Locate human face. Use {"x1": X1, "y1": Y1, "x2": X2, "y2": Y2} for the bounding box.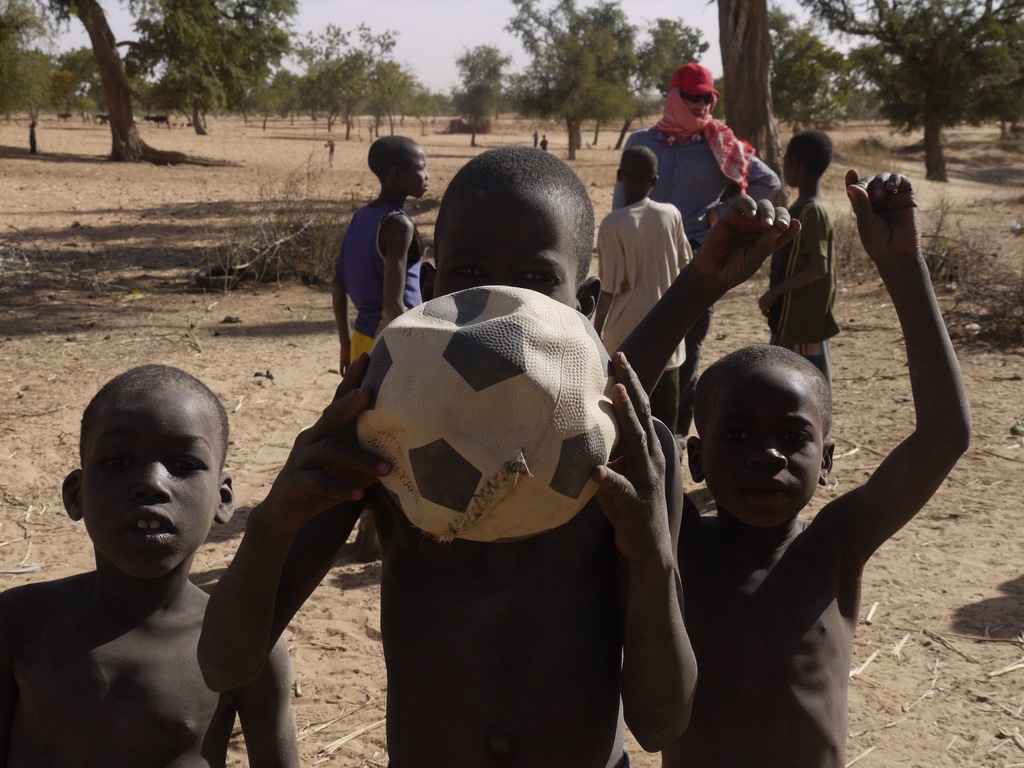
{"x1": 392, "y1": 150, "x2": 429, "y2": 197}.
